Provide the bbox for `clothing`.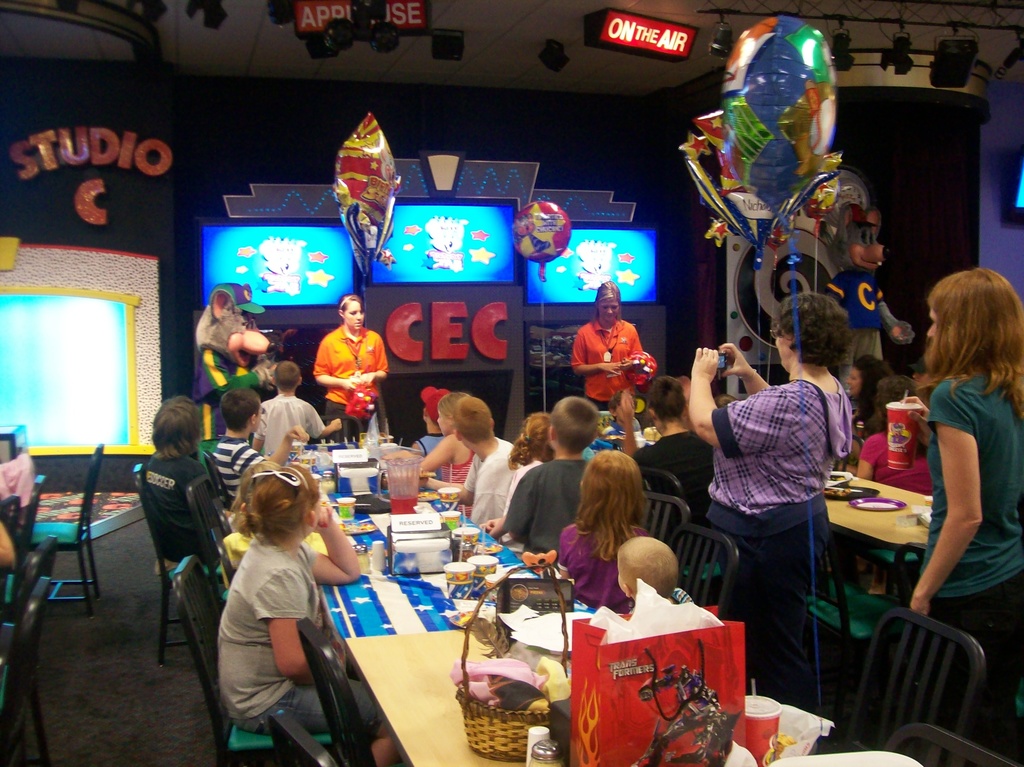
(621, 430, 717, 531).
